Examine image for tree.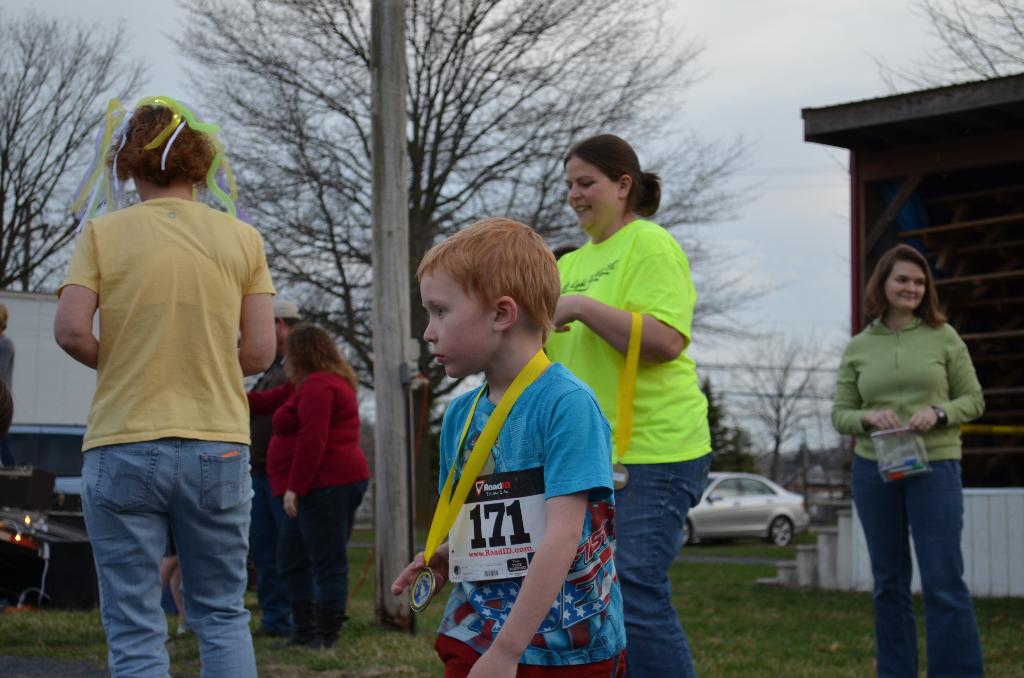
Examination result: bbox=[0, 18, 149, 291].
